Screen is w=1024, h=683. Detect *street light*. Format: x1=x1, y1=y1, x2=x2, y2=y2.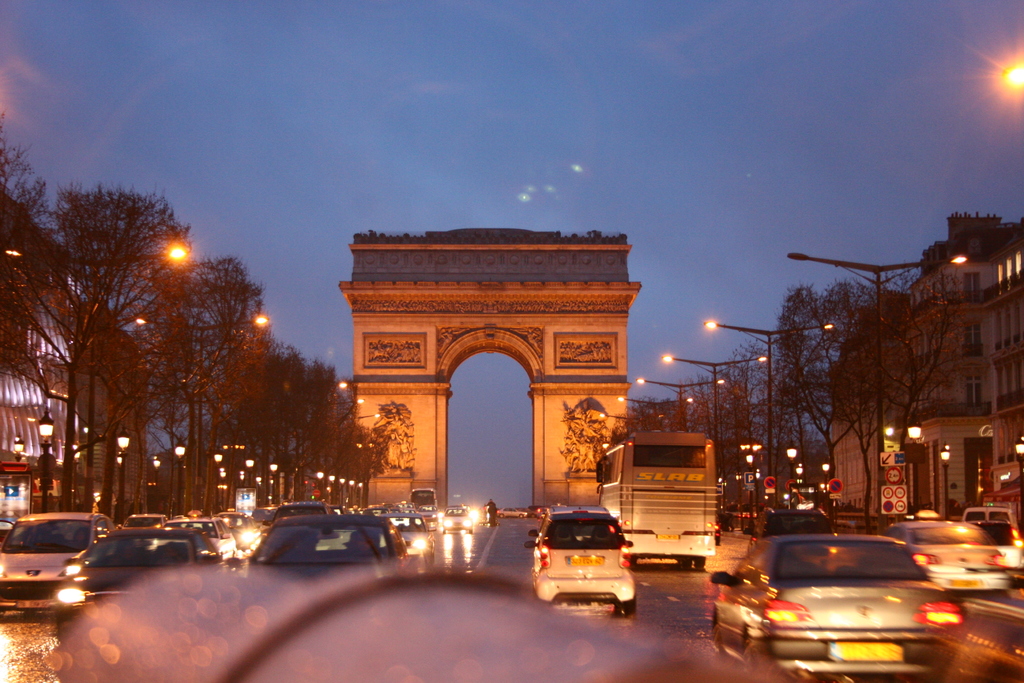
x1=329, y1=395, x2=366, y2=406.
